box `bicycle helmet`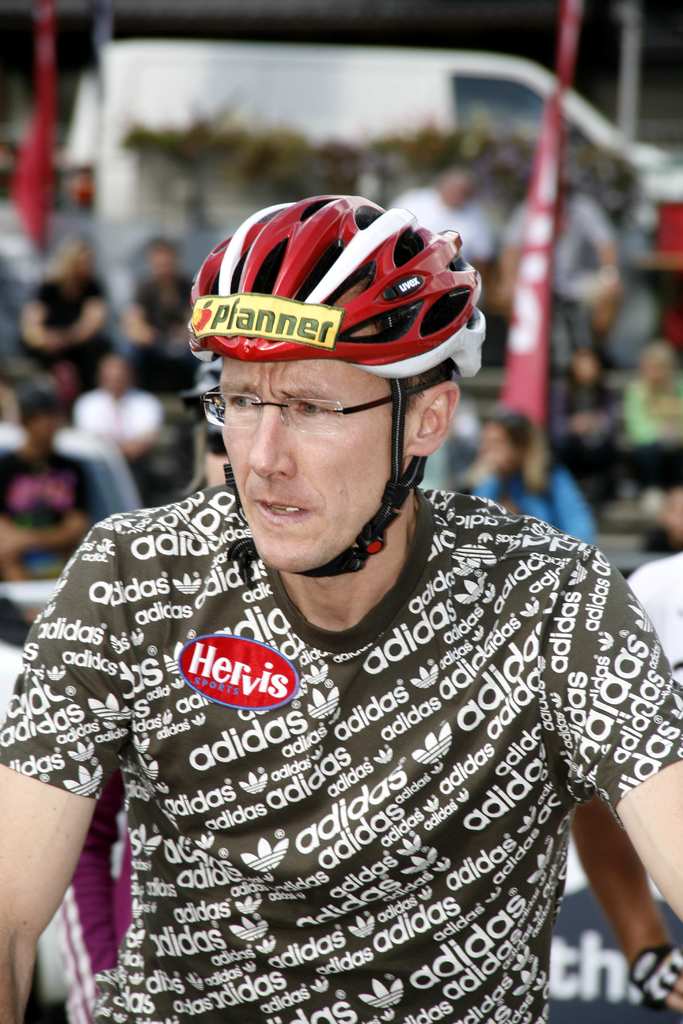
(197, 185, 486, 575)
